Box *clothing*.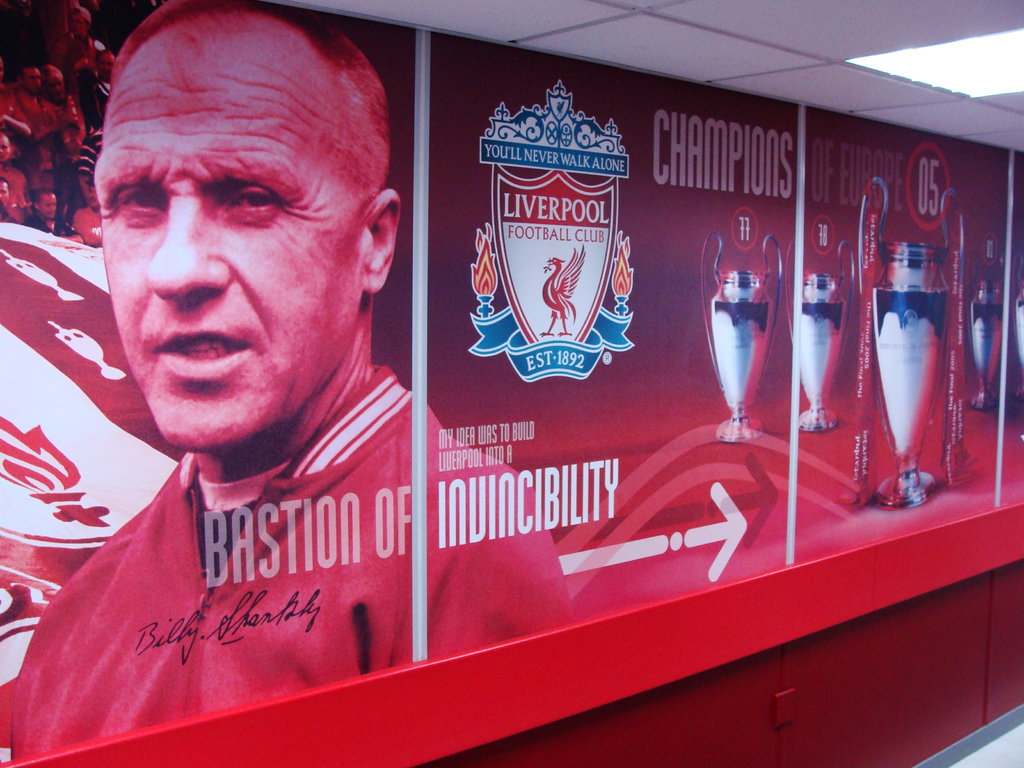
<region>27, 211, 81, 237</region>.
